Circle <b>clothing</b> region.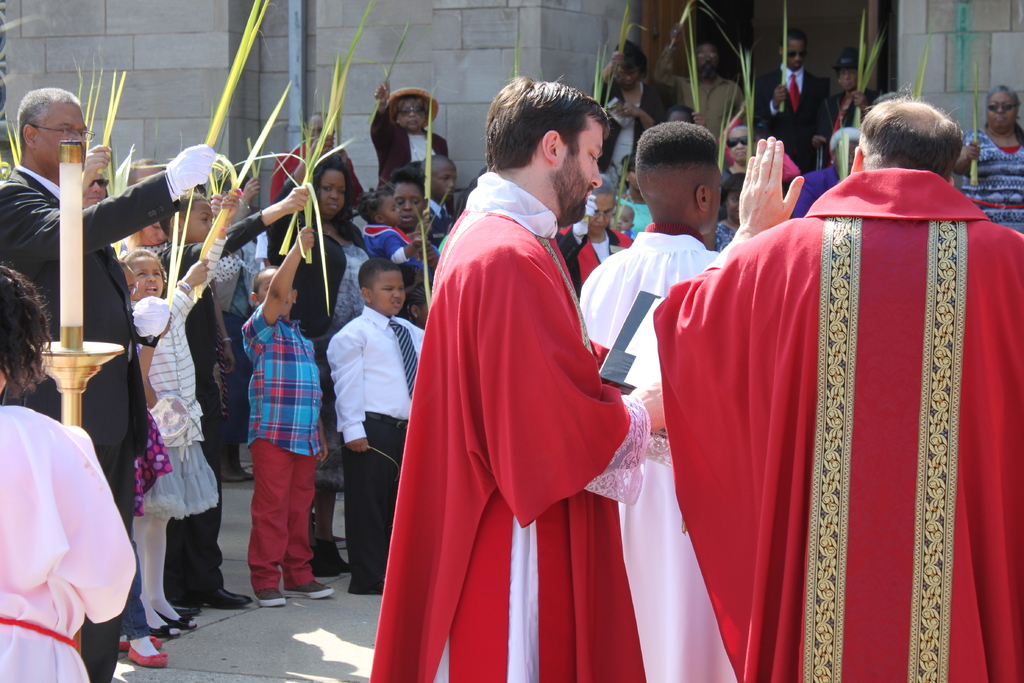
Region: x1=153 y1=214 x2=255 y2=608.
